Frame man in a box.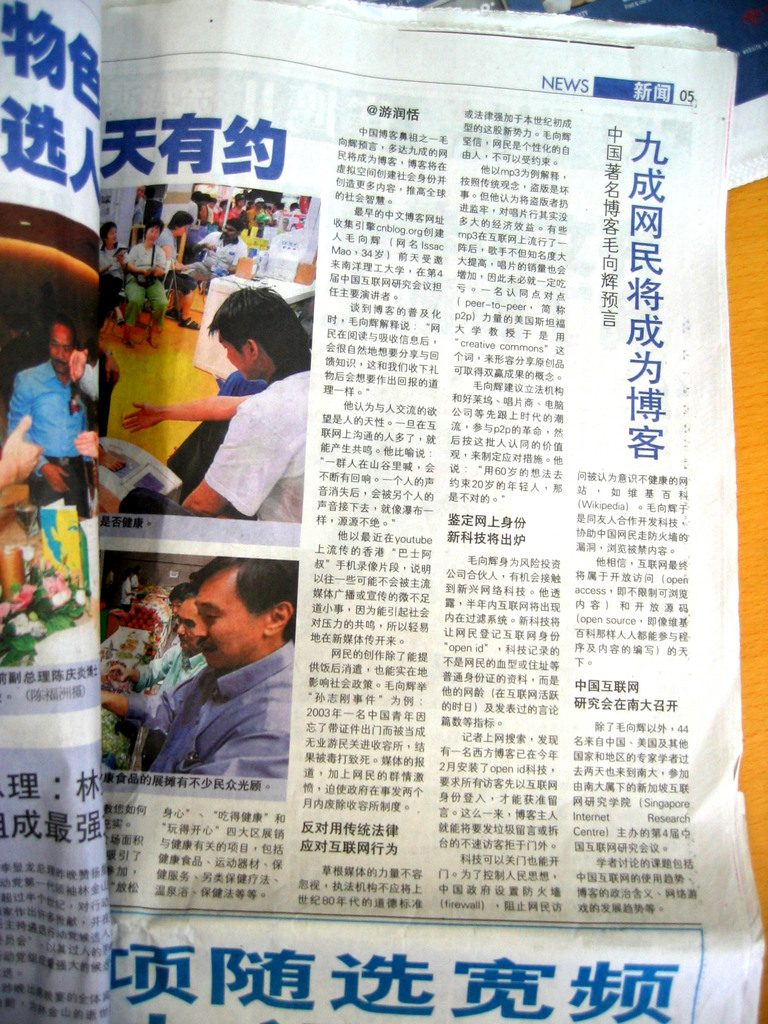
x1=186 y1=218 x2=252 y2=271.
